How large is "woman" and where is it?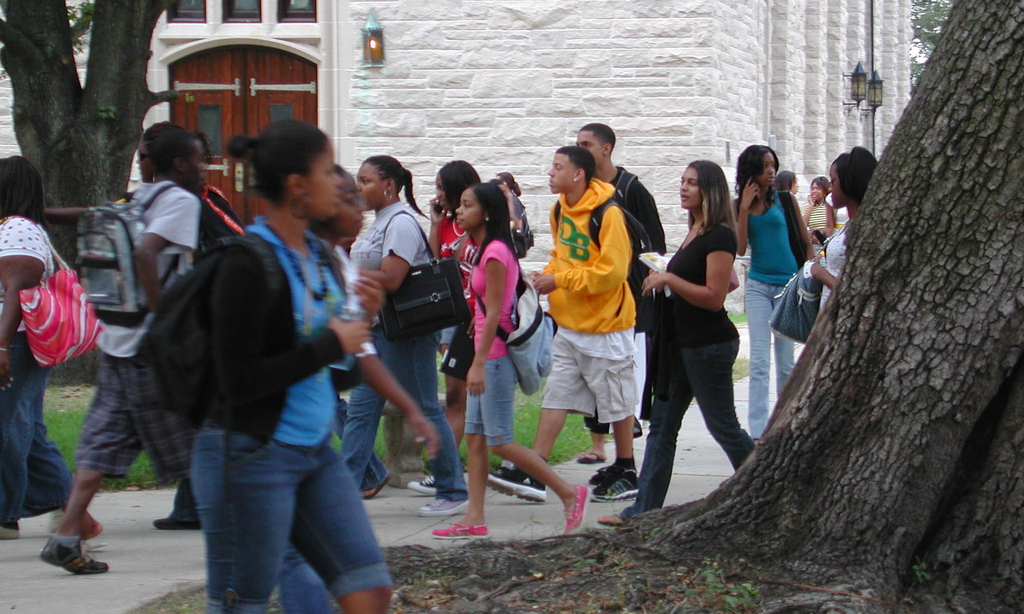
Bounding box: (778,169,801,190).
